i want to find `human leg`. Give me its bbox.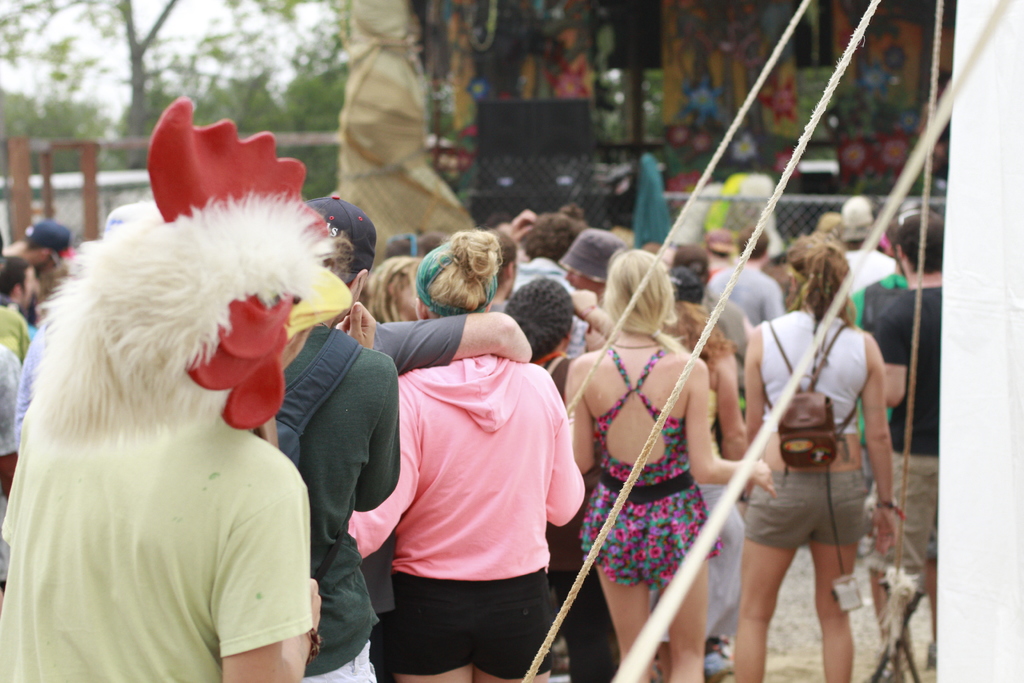
locate(653, 557, 709, 682).
